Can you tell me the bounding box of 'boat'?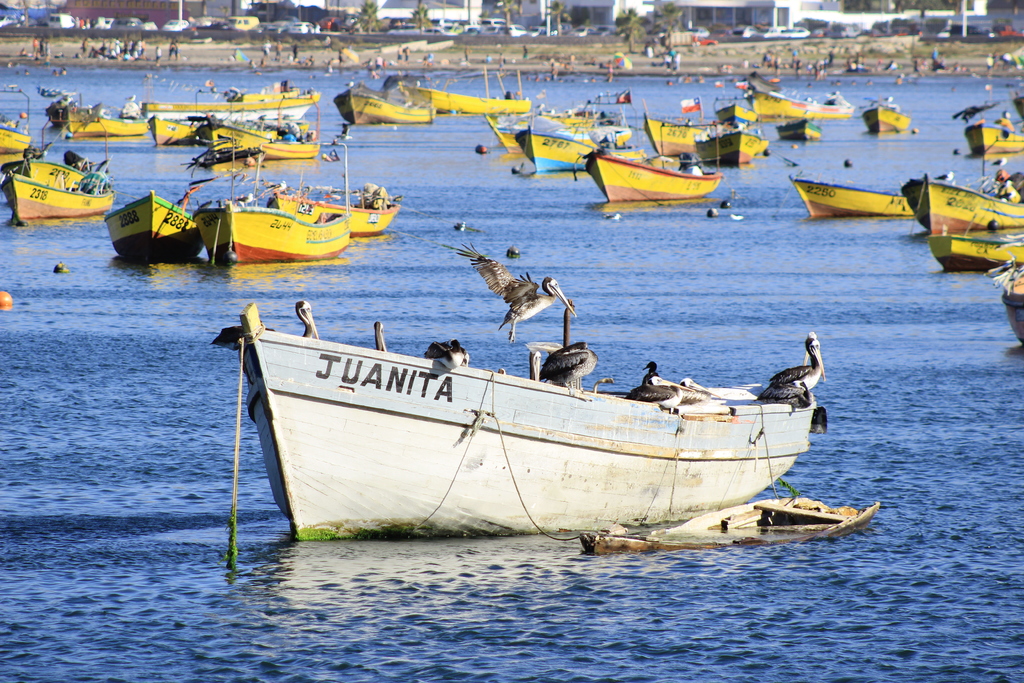
detection(42, 89, 80, 131).
